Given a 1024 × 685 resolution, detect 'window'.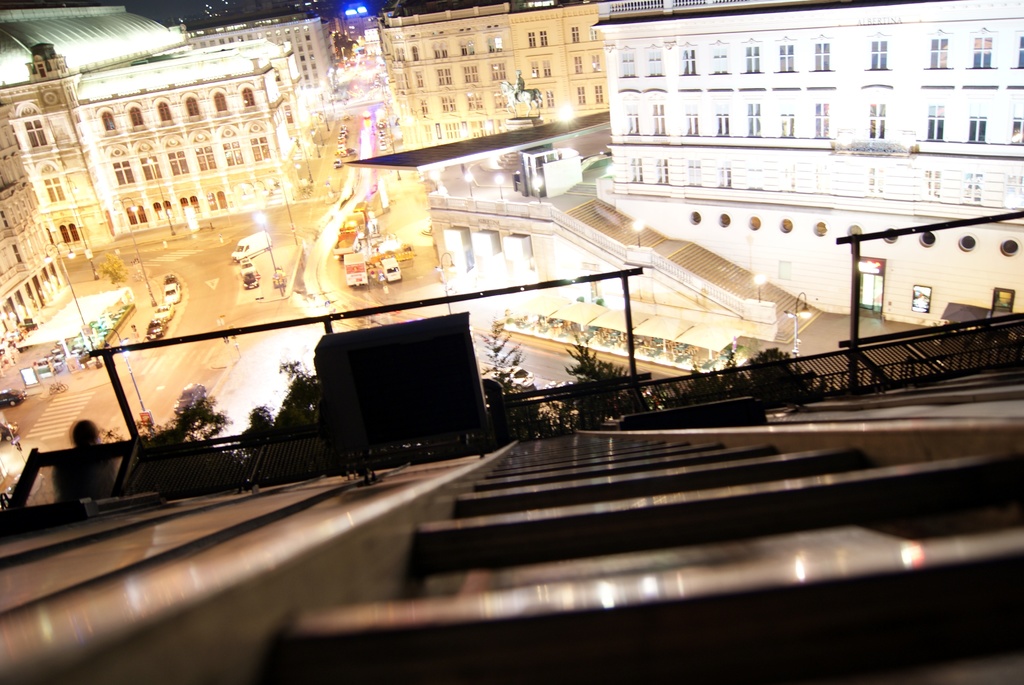
x1=25 y1=120 x2=45 y2=147.
